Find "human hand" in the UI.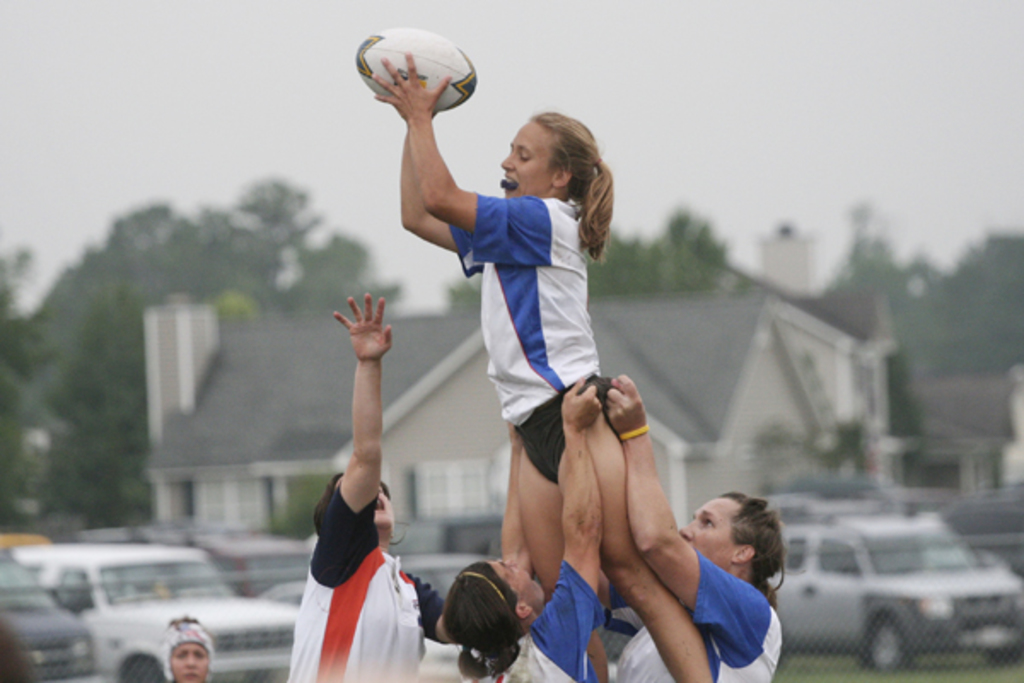
UI element at {"x1": 352, "y1": 53, "x2": 495, "y2": 258}.
